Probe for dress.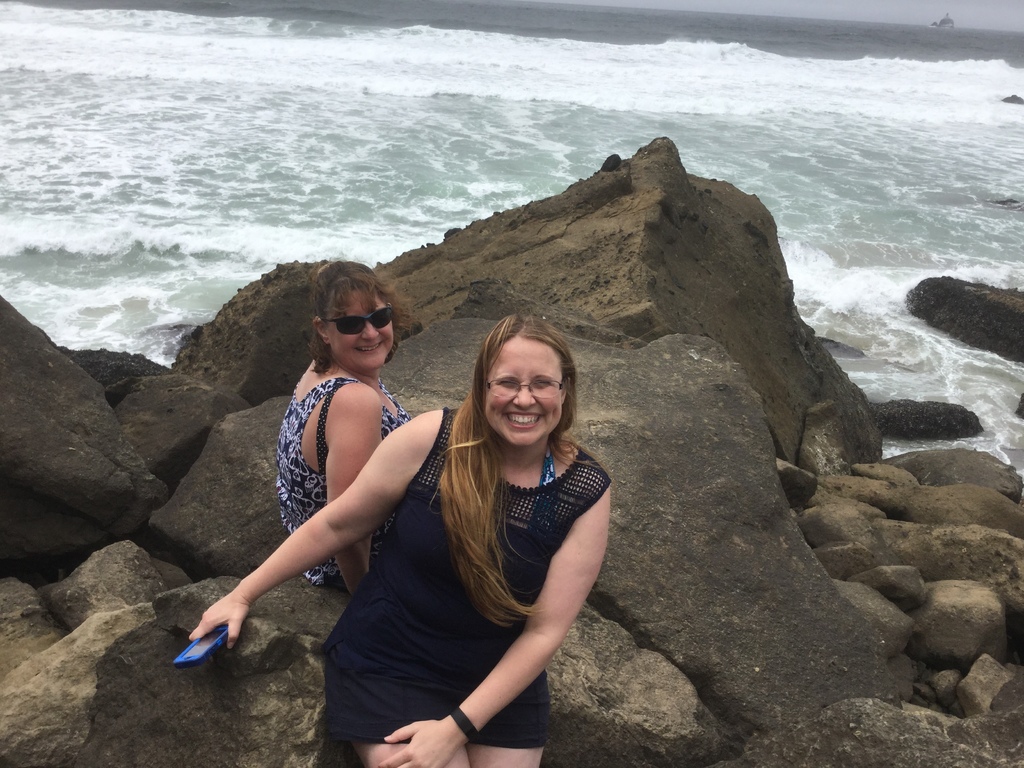
Probe result: BBox(317, 394, 612, 732).
